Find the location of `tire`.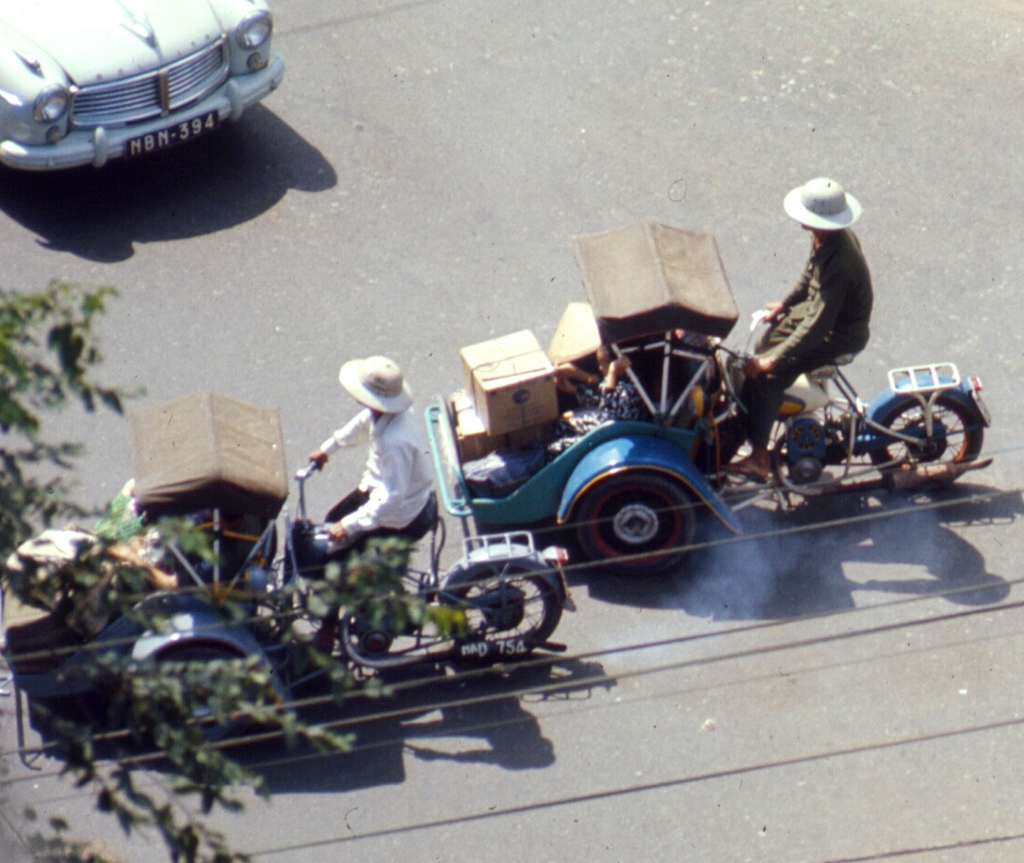
Location: bbox=(440, 544, 568, 658).
